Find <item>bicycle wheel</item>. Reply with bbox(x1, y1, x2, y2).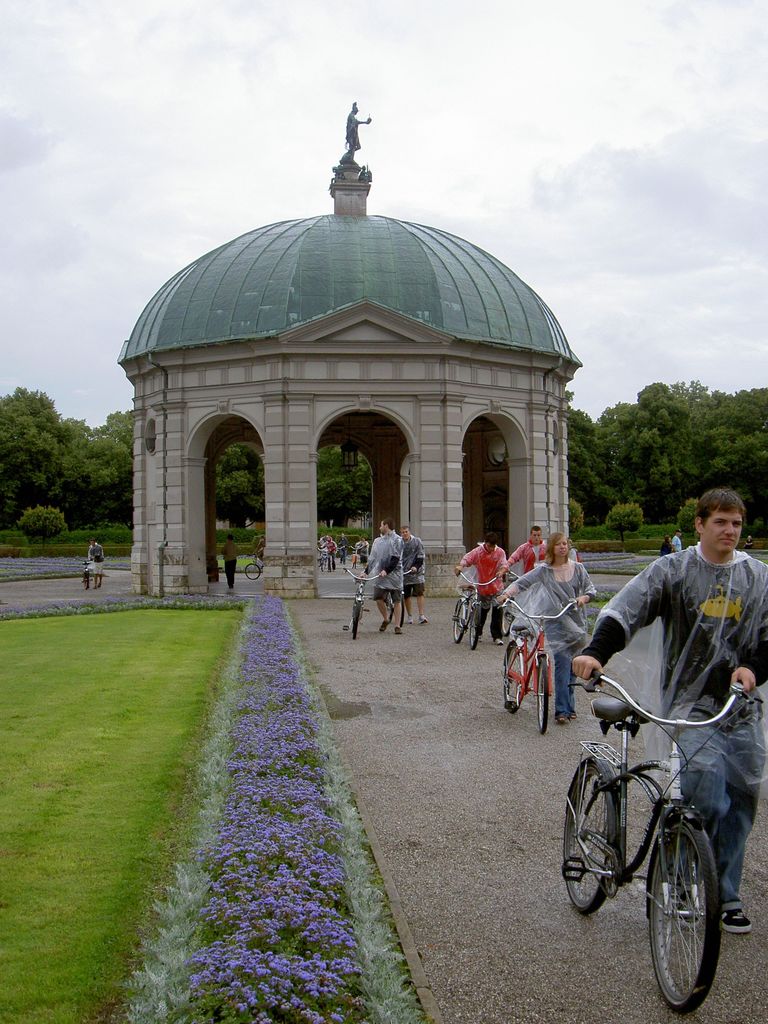
bbox(450, 601, 467, 641).
